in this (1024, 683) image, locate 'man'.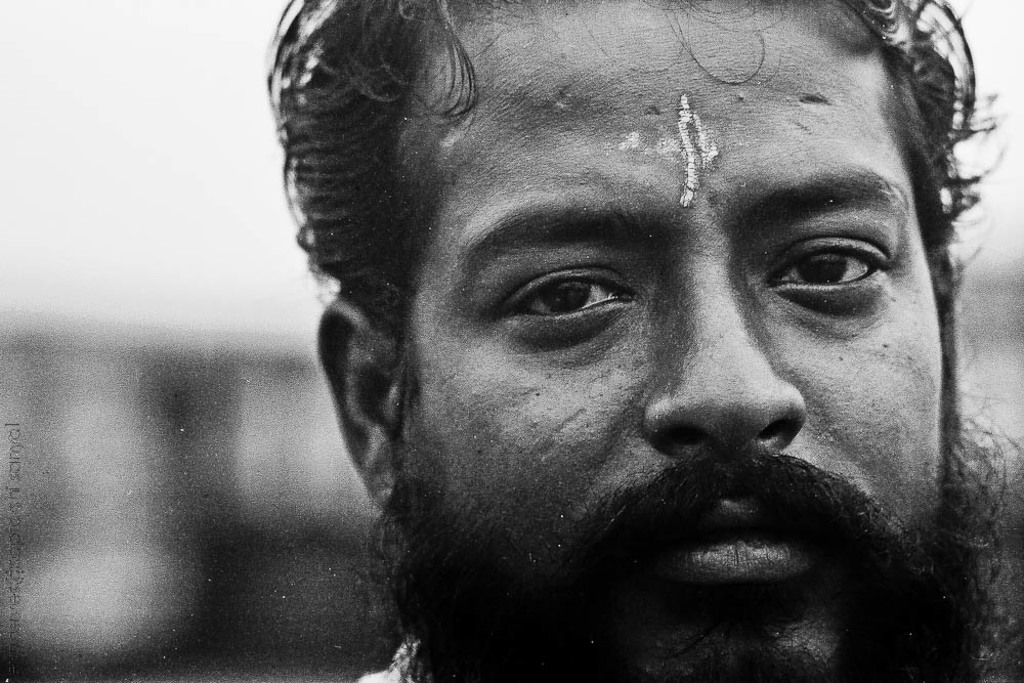
Bounding box: l=267, t=0, r=1023, b=682.
